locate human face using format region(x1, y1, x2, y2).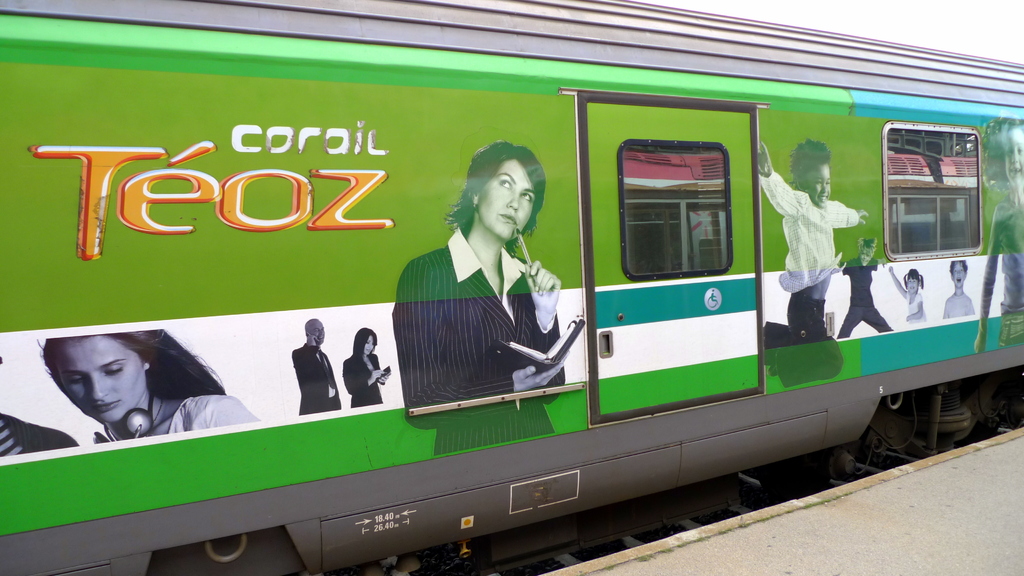
region(860, 249, 872, 266).
